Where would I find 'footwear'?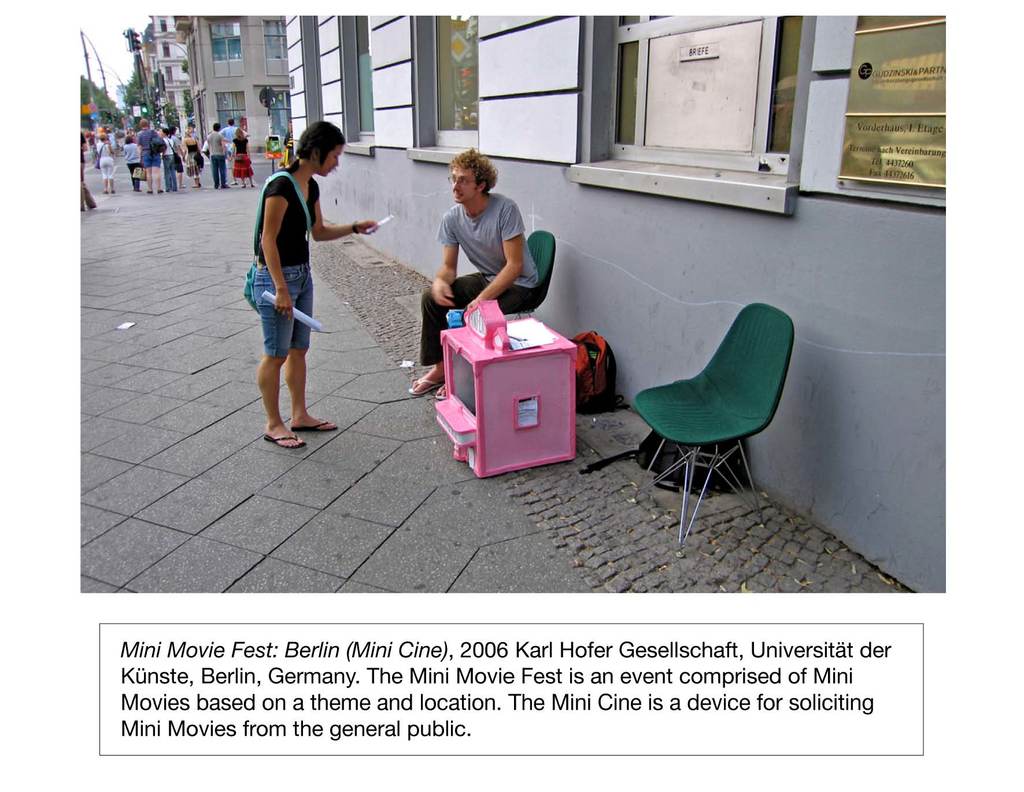
At box=[409, 377, 433, 399].
